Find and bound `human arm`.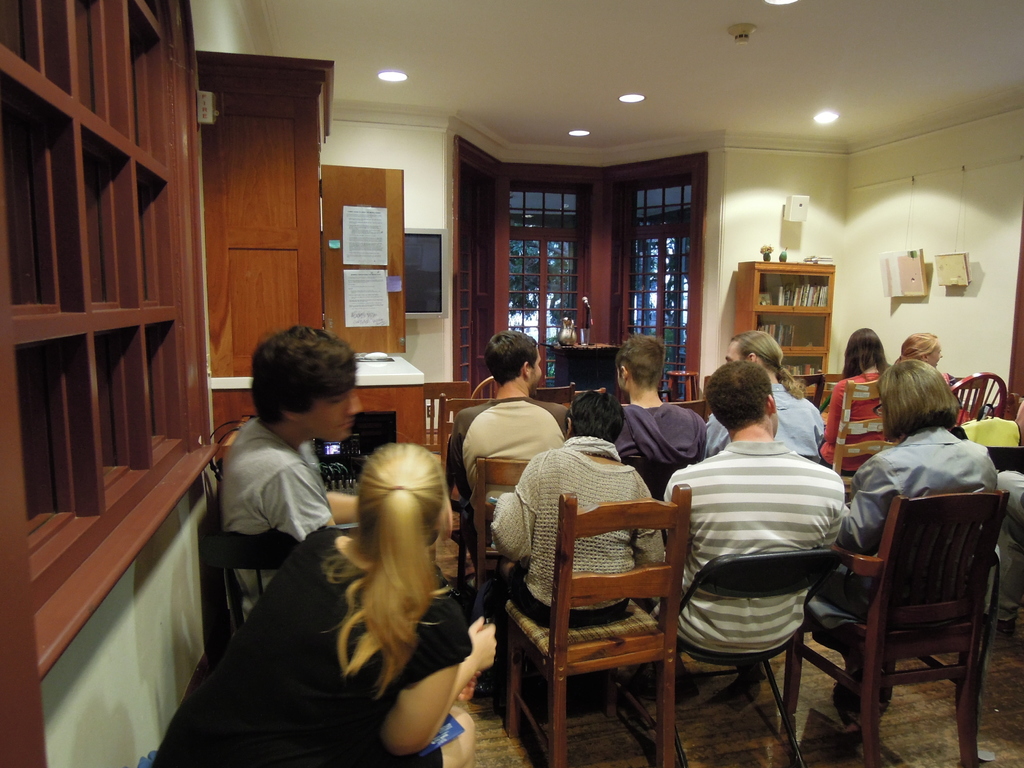
Bound: <region>329, 488, 355, 522</region>.
